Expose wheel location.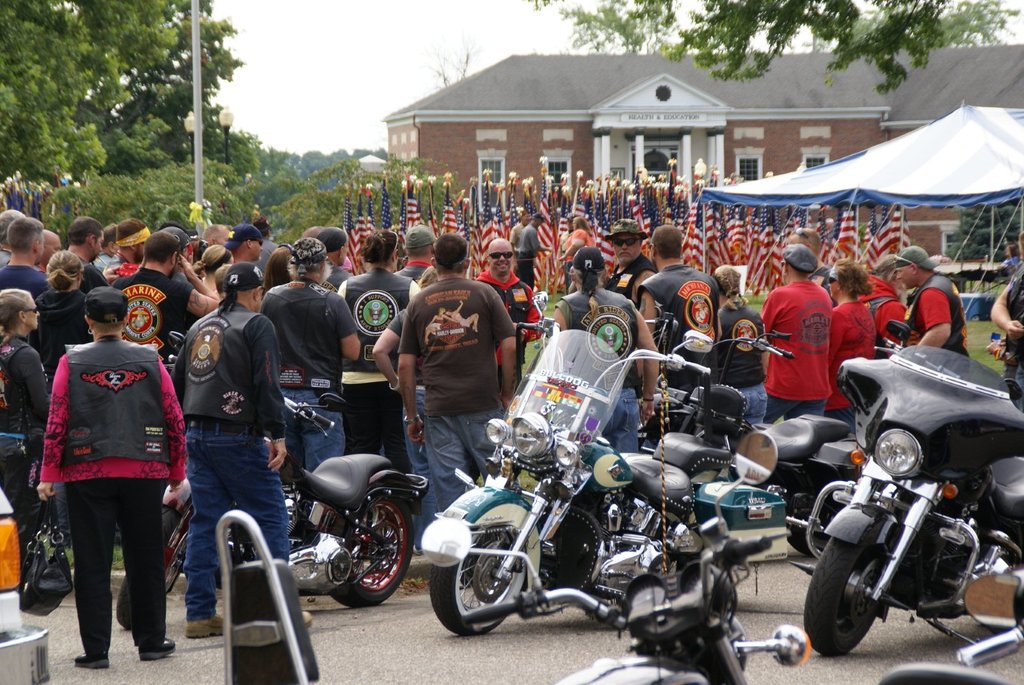
Exposed at x1=780 y1=479 x2=844 y2=556.
